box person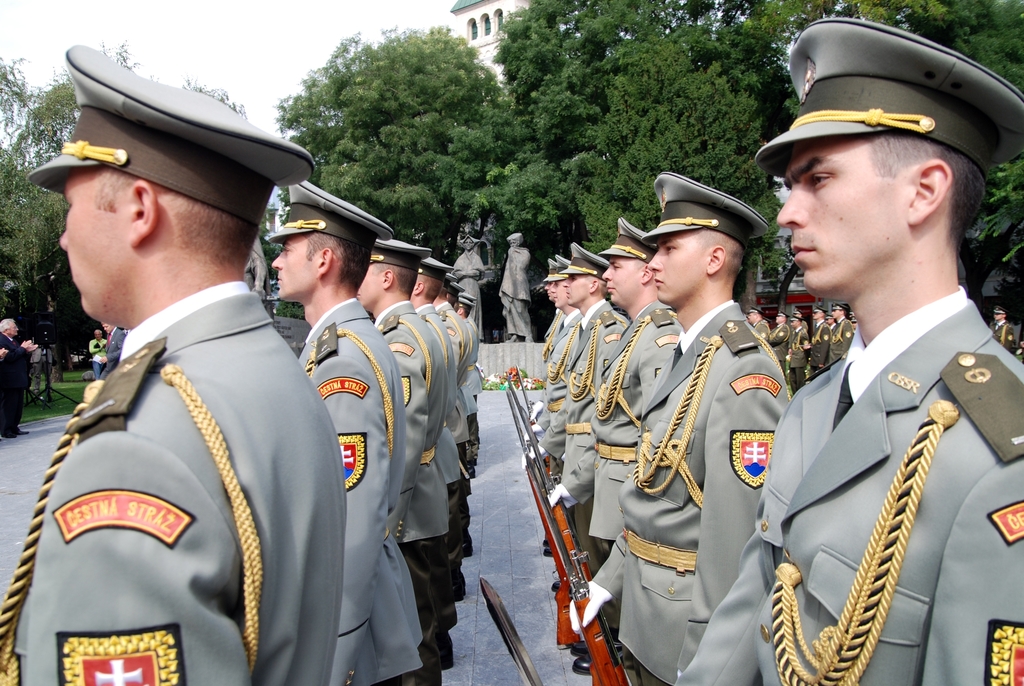
crop(0, 345, 9, 362)
